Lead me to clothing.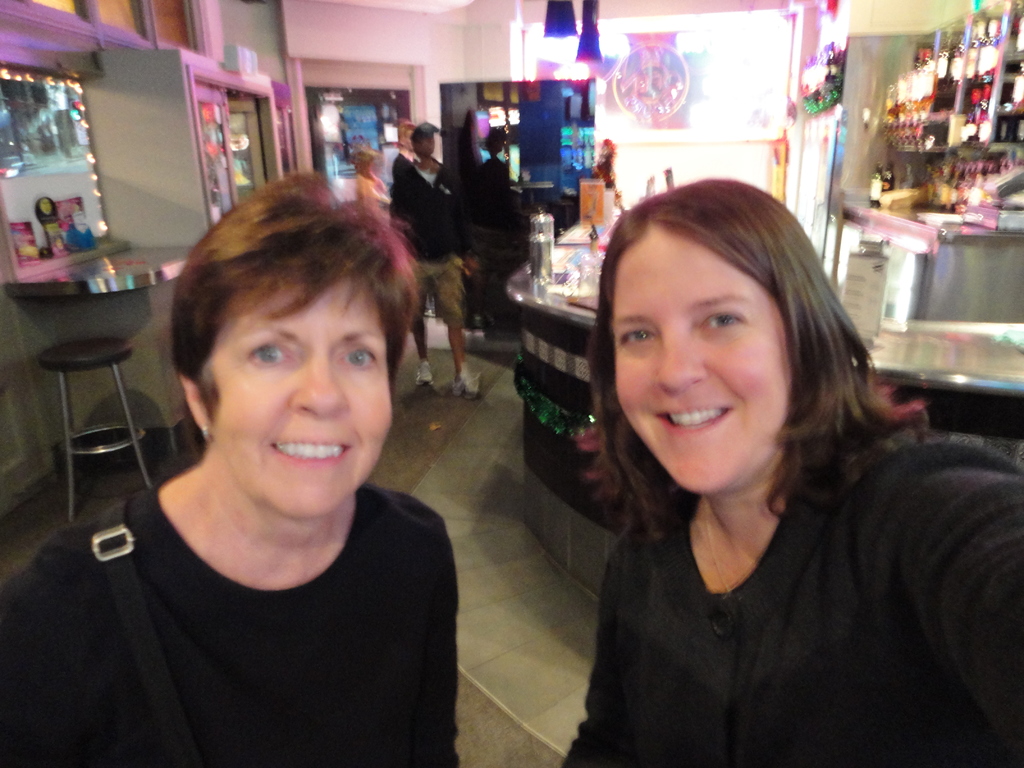
Lead to x1=541 y1=376 x2=1003 y2=755.
